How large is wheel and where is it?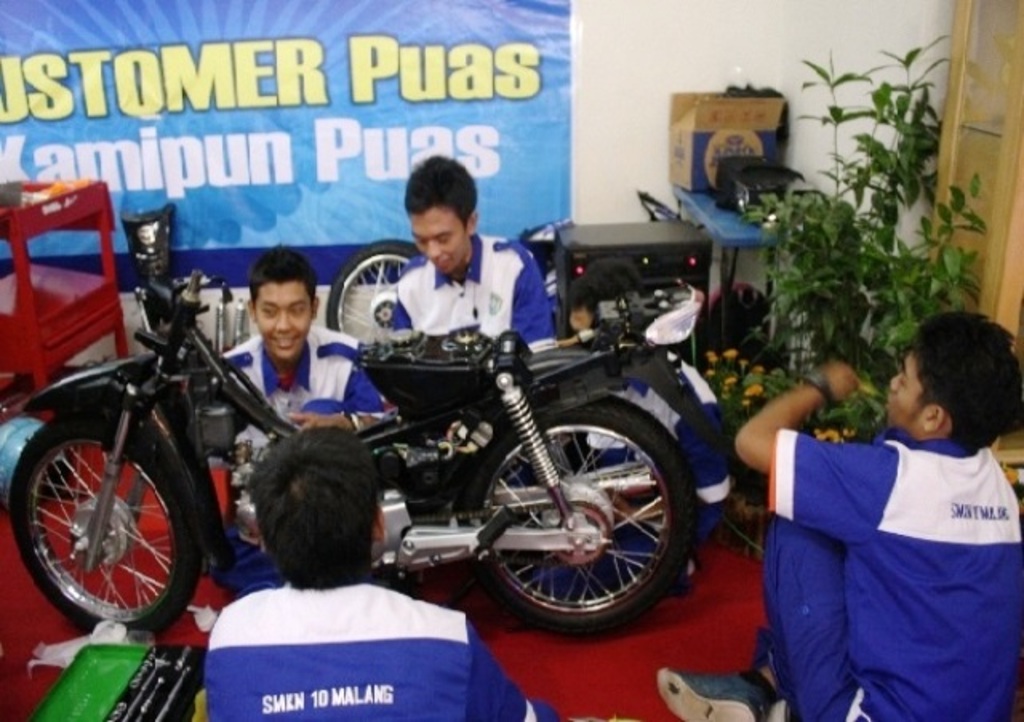
Bounding box: x1=326 y1=237 x2=424 y2=351.
